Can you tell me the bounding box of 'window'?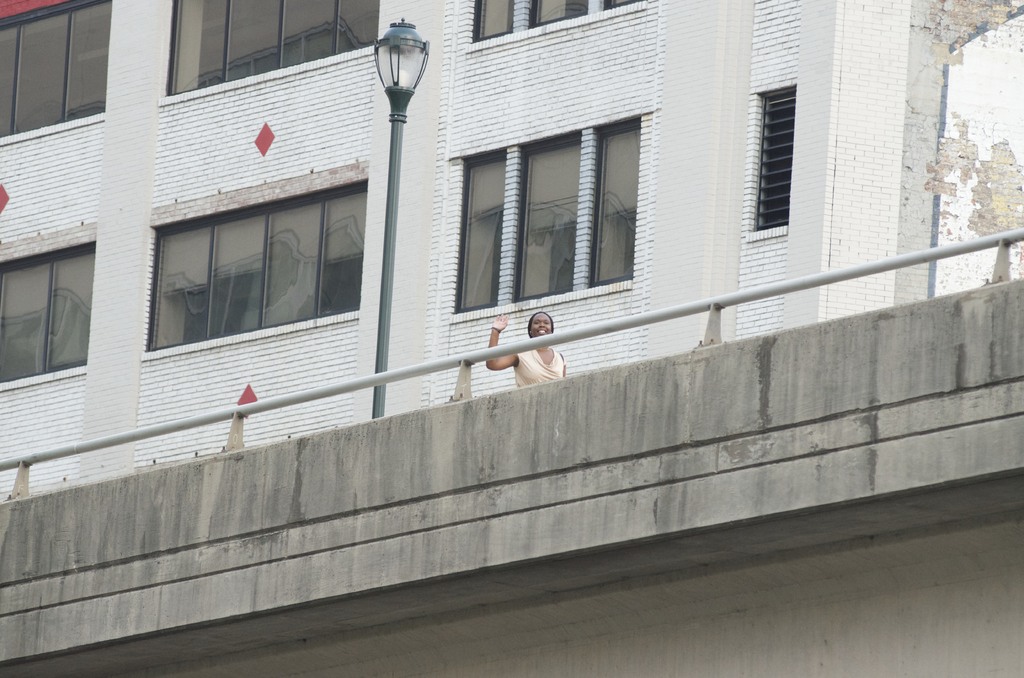
[x1=163, y1=0, x2=383, y2=100].
